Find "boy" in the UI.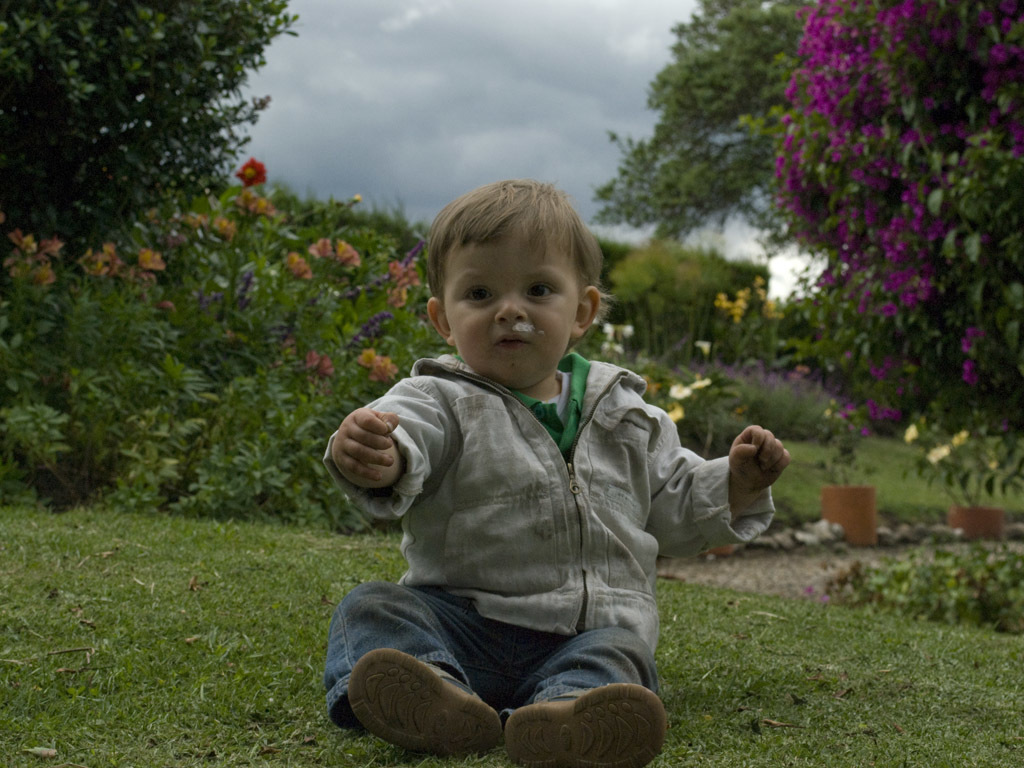
UI element at pyautogui.locateOnScreen(298, 177, 724, 764).
